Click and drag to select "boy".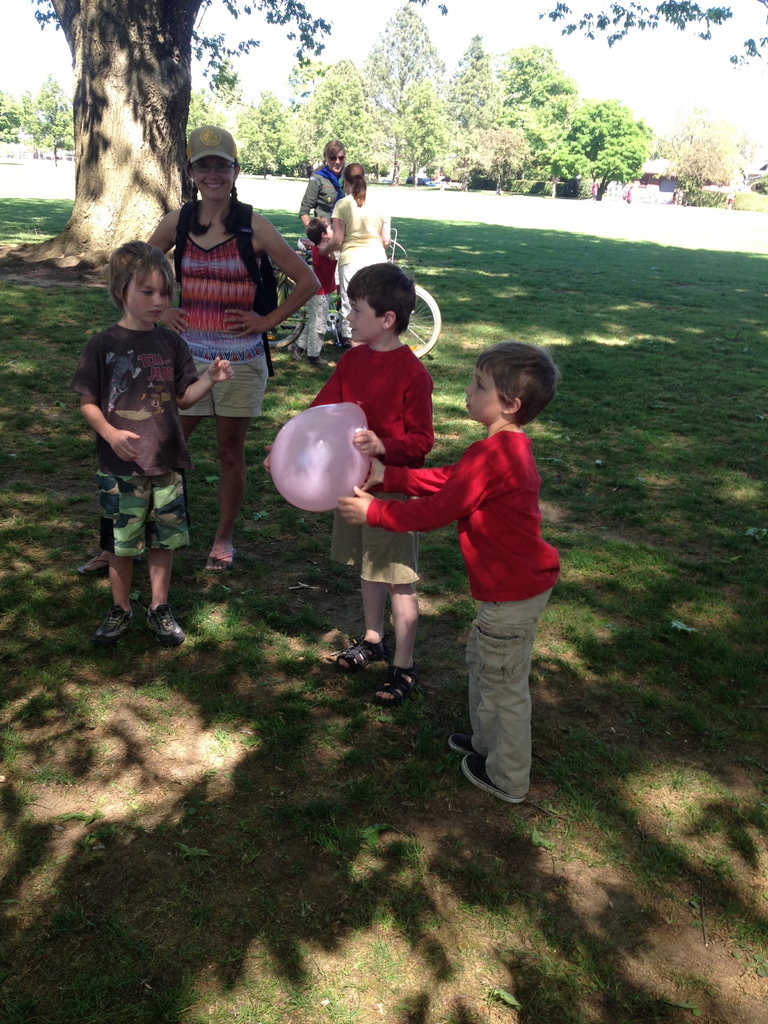
Selection: [left=70, top=237, right=232, bottom=650].
